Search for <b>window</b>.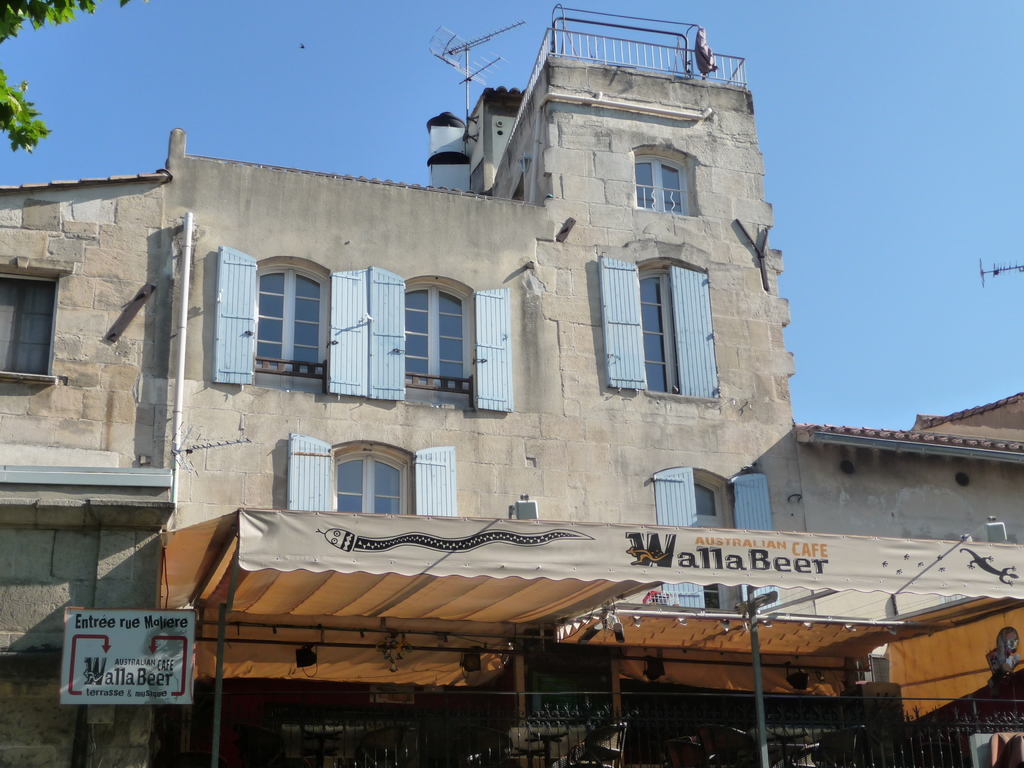
Found at 608, 233, 711, 395.
